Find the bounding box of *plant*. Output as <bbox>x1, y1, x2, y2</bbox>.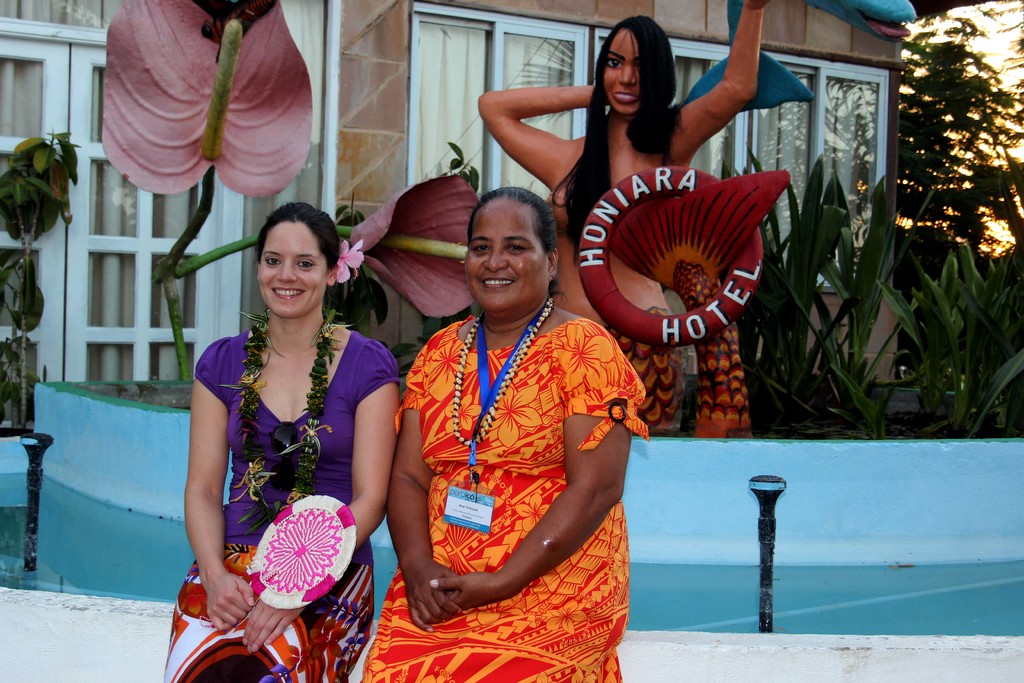
<bbox>736, 158, 1023, 441</bbox>.
